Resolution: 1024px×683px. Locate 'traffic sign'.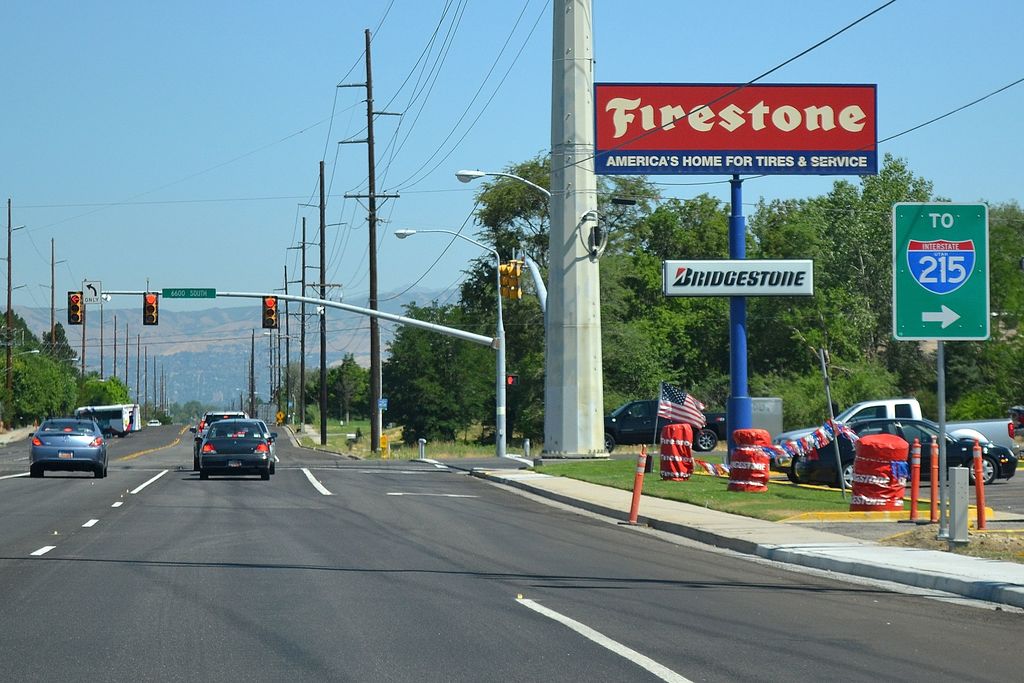
{"left": 275, "top": 412, "right": 284, "bottom": 425}.
